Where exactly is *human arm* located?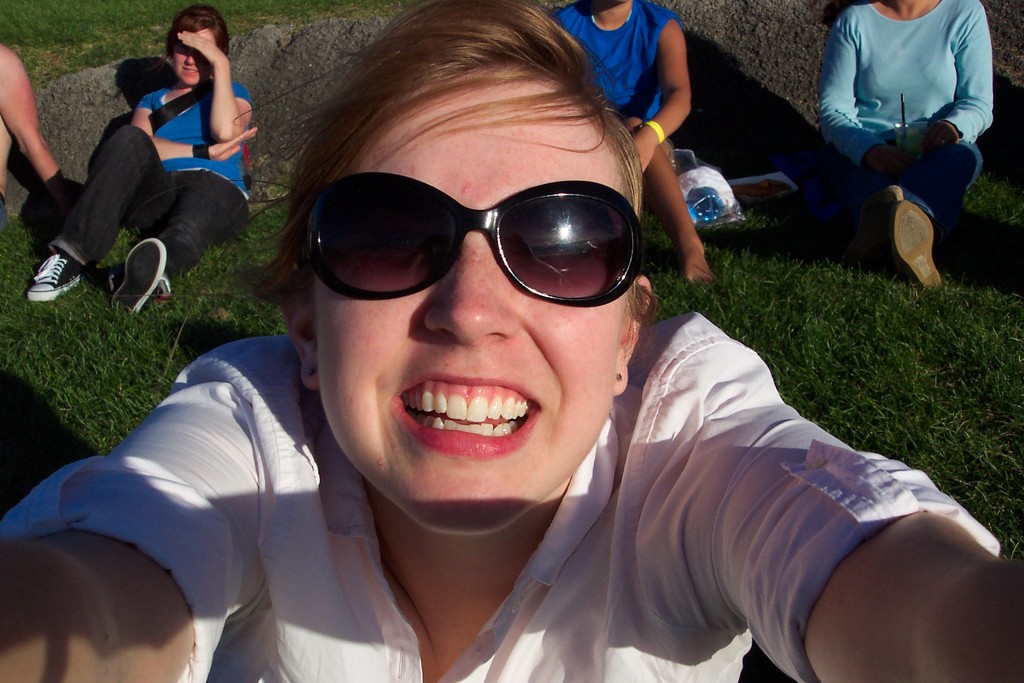
Its bounding box is (x1=174, y1=28, x2=260, y2=148).
